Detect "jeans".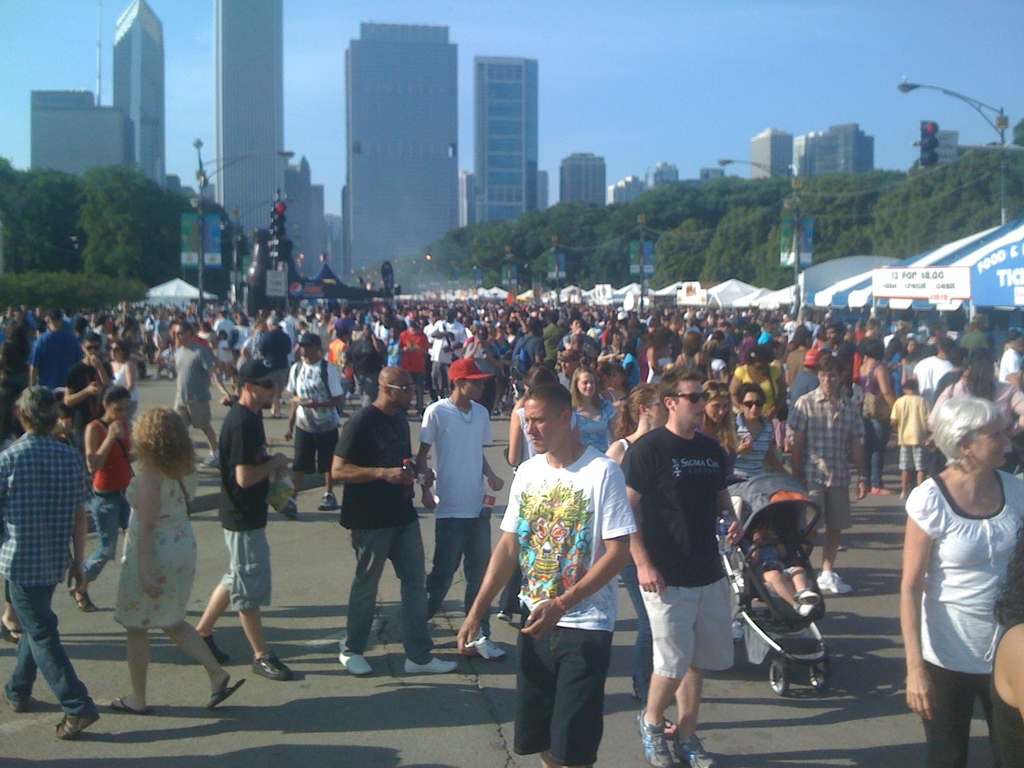
Detected at Rect(915, 669, 1022, 767).
